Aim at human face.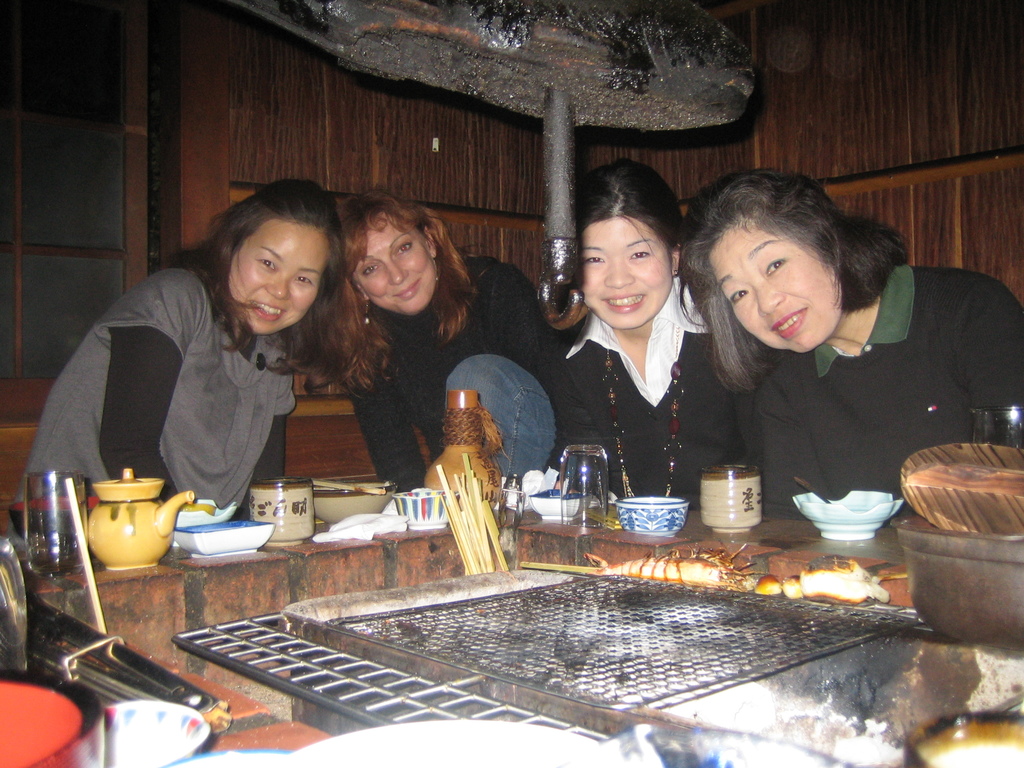
Aimed at 703, 217, 845, 357.
